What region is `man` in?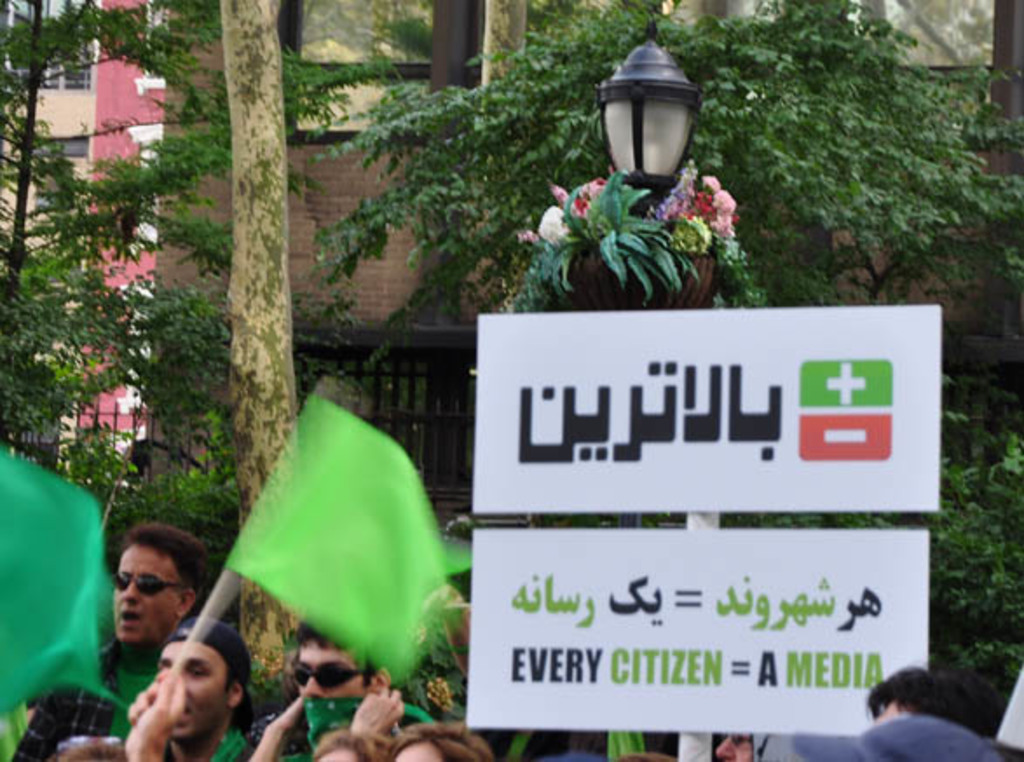
[left=154, top=619, right=270, bottom=760].
